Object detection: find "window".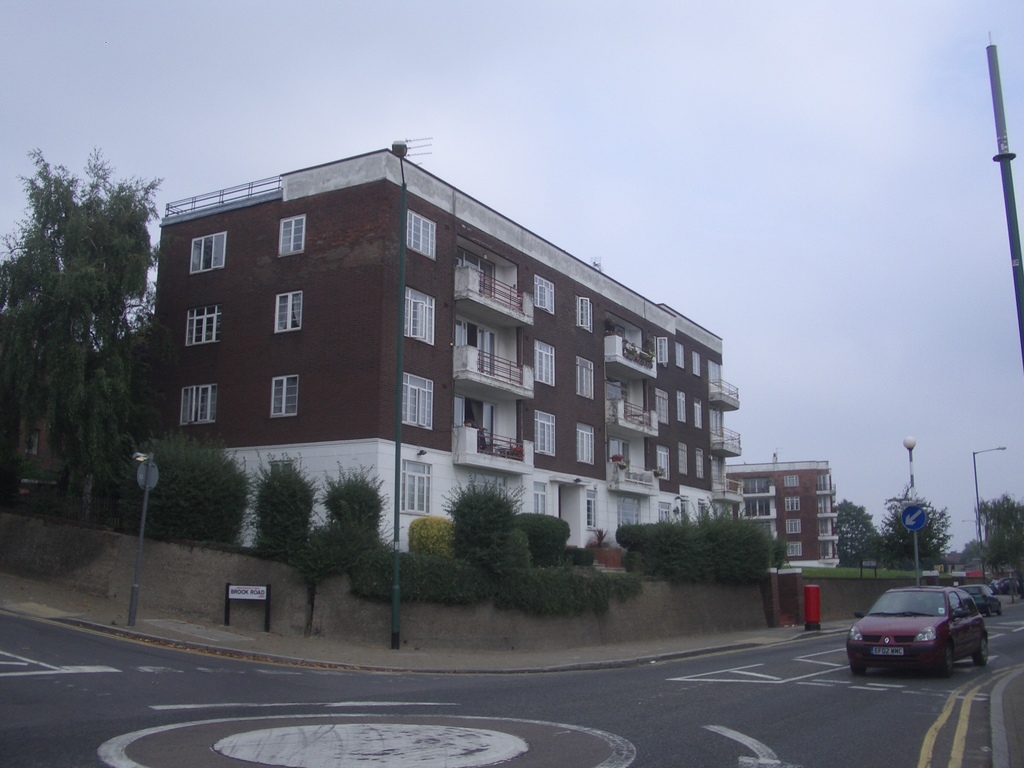
(675, 393, 684, 419).
